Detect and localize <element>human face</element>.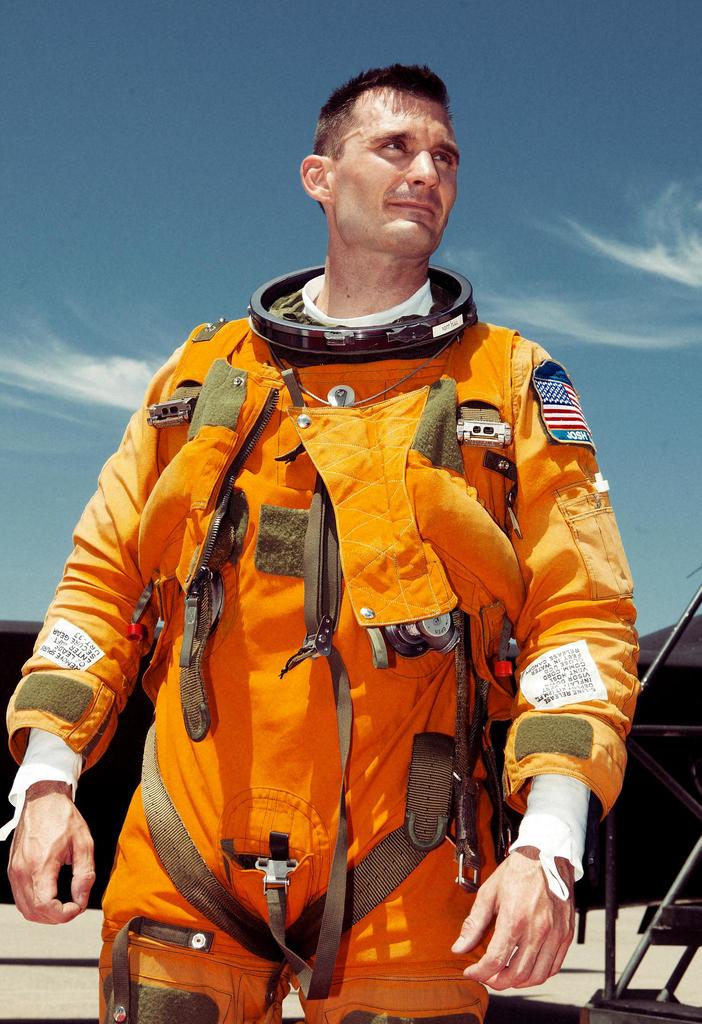
Localized at crop(335, 88, 461, 254).
